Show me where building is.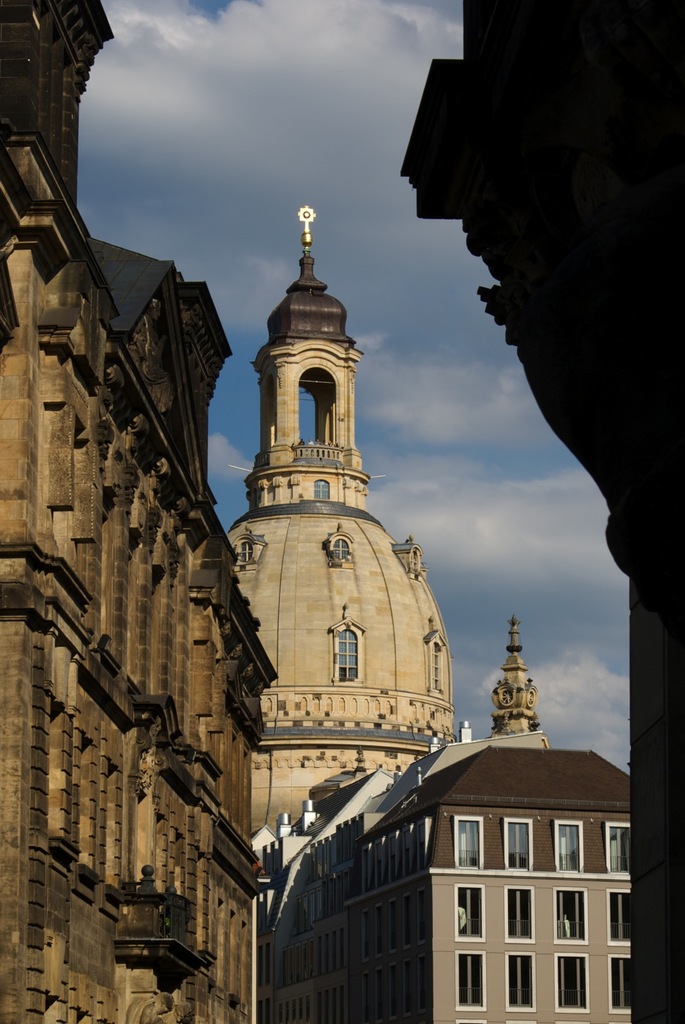
building is at <bbox>242, 618, 545, 907</bbox>.
